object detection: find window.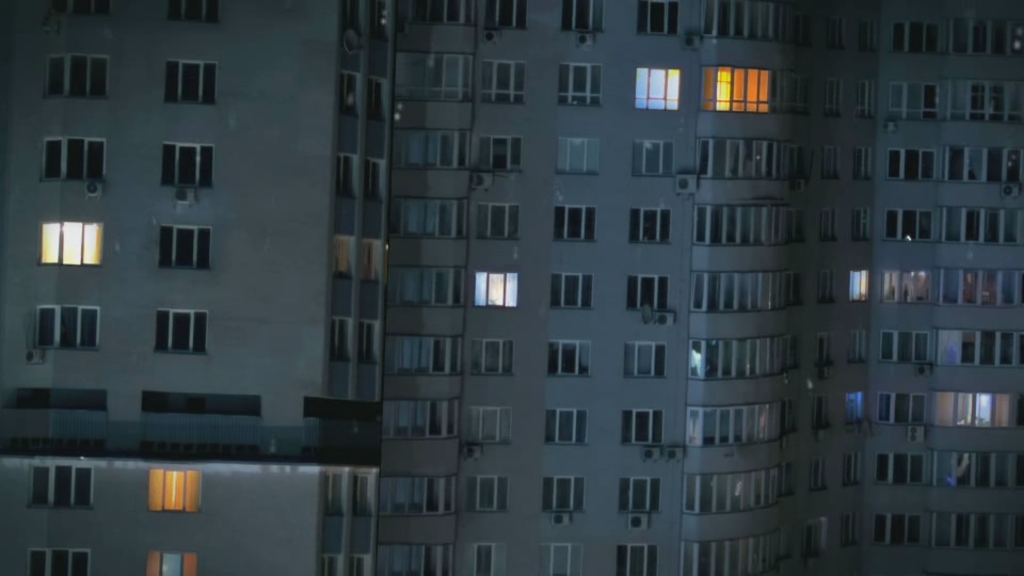
x1=814, y1=400, x2=825, y2=427.
